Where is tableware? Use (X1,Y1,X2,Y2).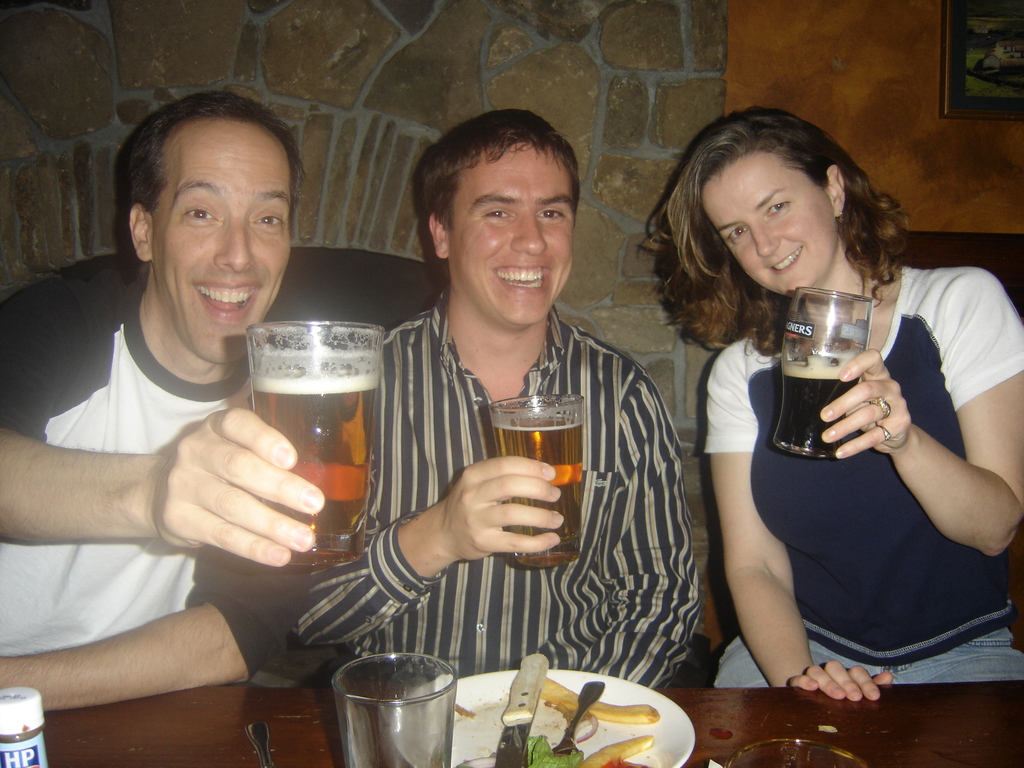
(230,314,388,573).
